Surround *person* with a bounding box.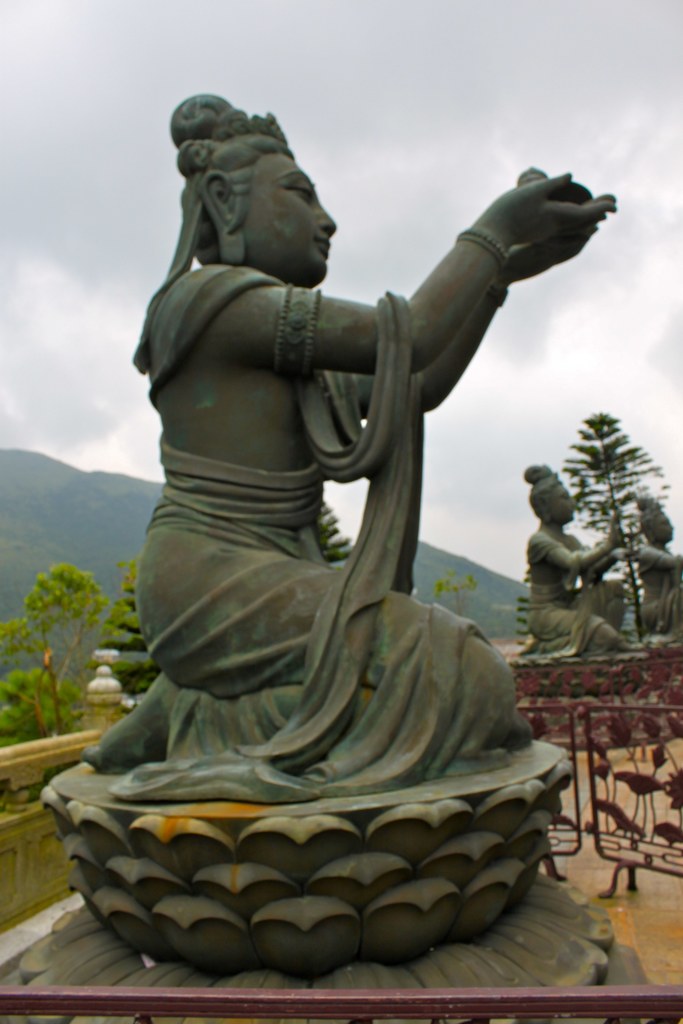
<region>518, 465, 638, 653</region>.
